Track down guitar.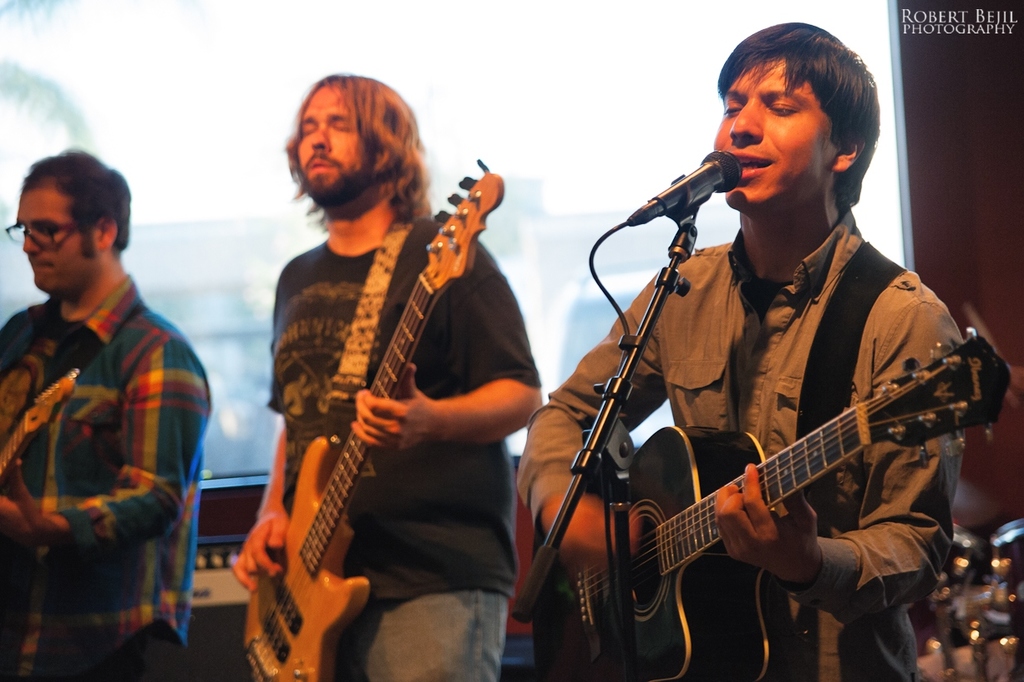
Tracked to [239,153,530,654].
